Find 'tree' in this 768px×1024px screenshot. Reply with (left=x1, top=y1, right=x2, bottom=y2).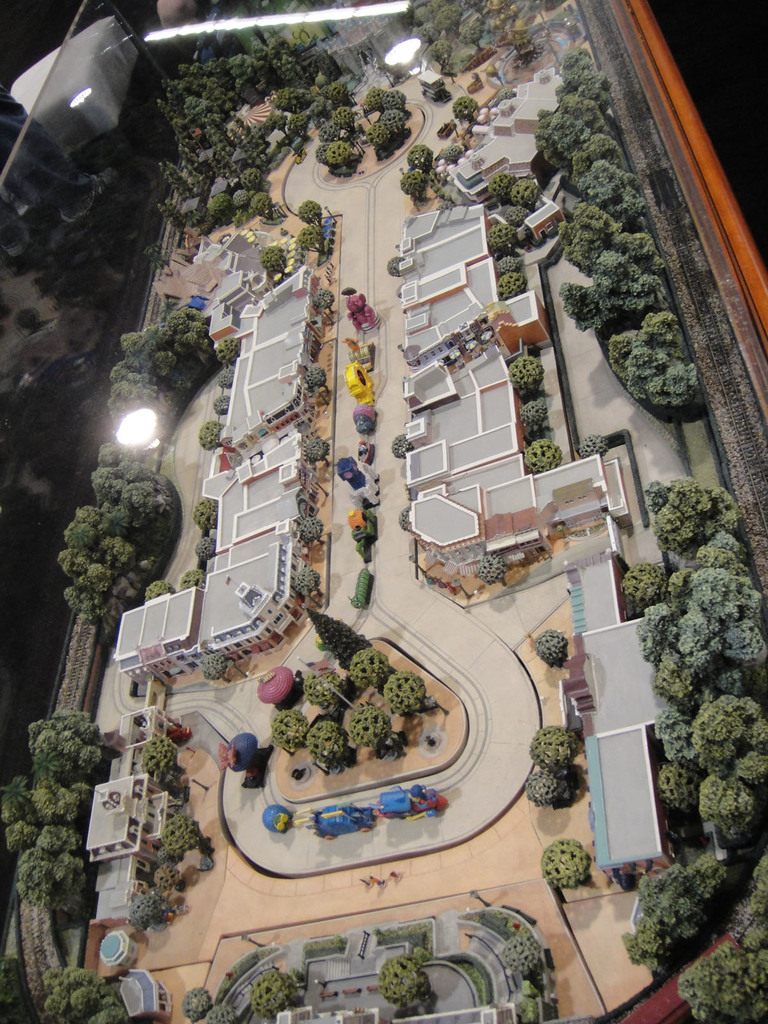
(left=495, top=250, right=527, bottom=276).
